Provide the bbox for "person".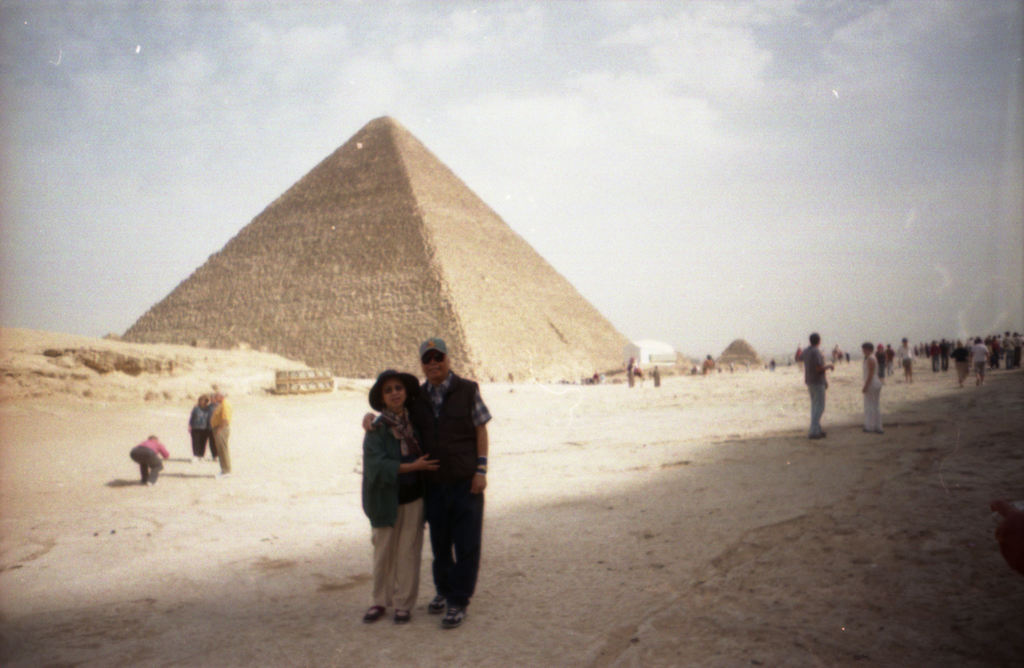
646,363,662,389.
